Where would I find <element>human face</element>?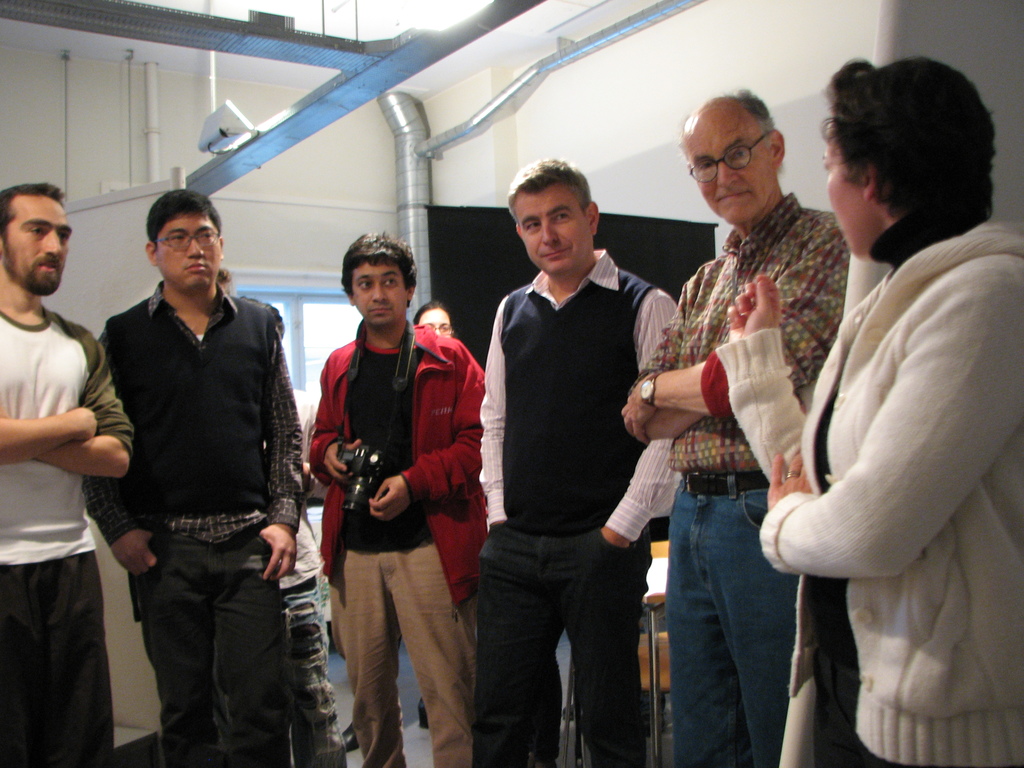
At <bbox>348, 259, 410, 330</bbox>.
